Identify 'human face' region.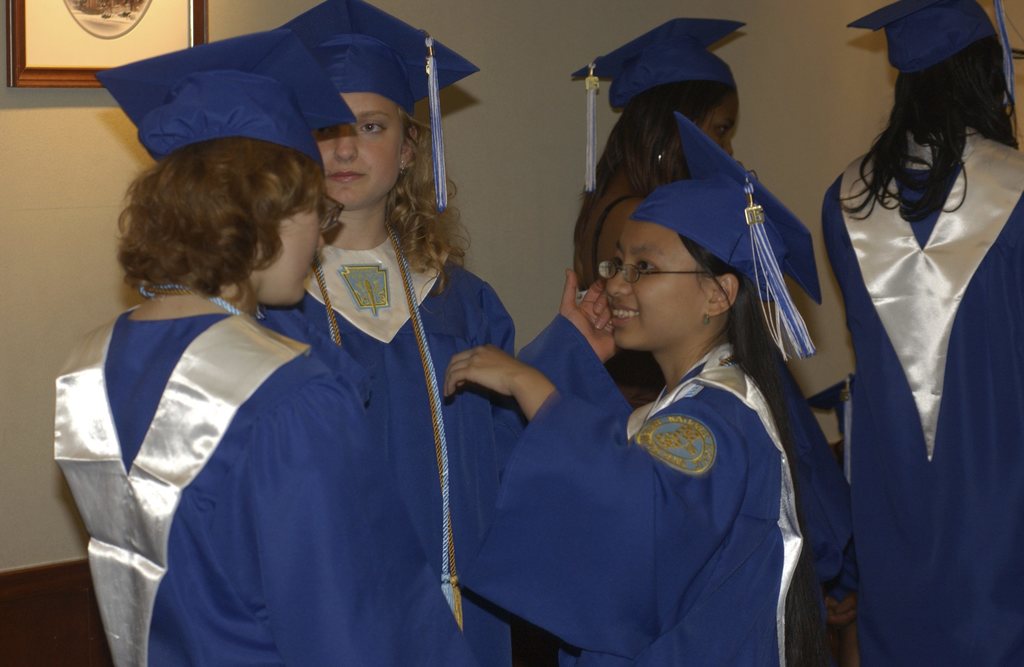
Region: <box>605,221,716,350</box>.
